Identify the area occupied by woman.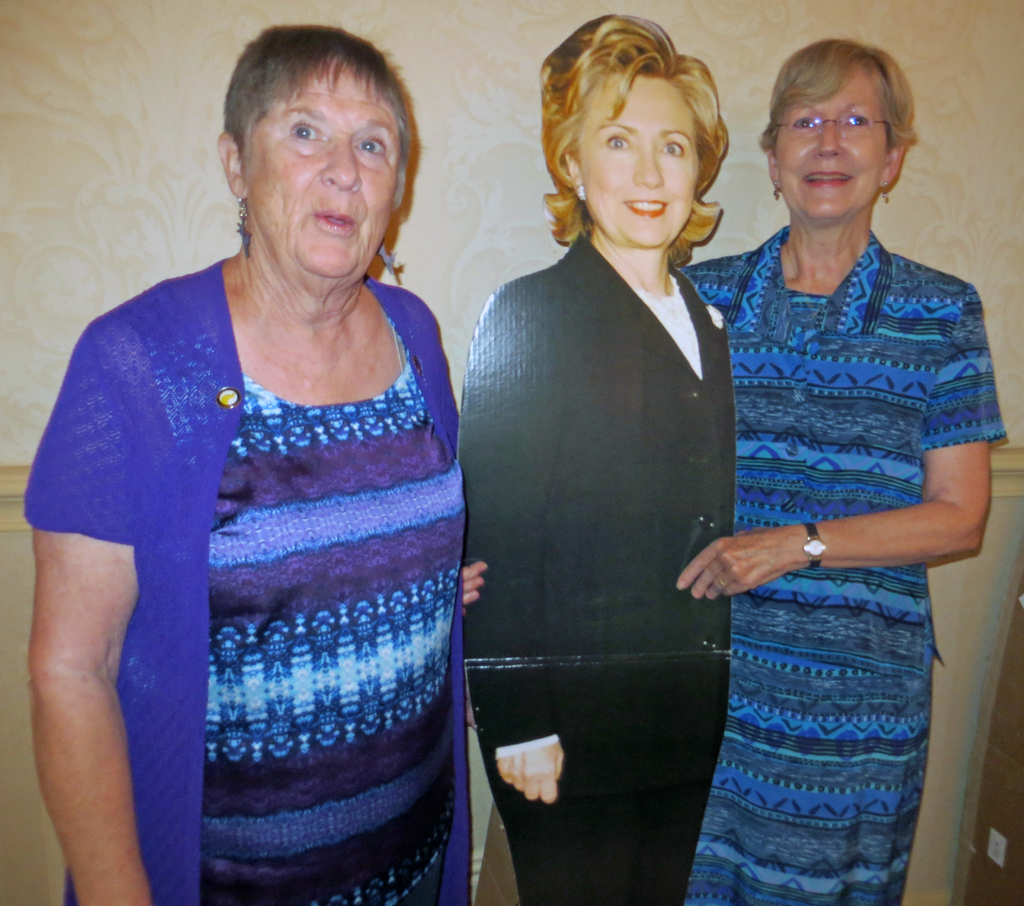
Area: [17, 19, 488, 905].
